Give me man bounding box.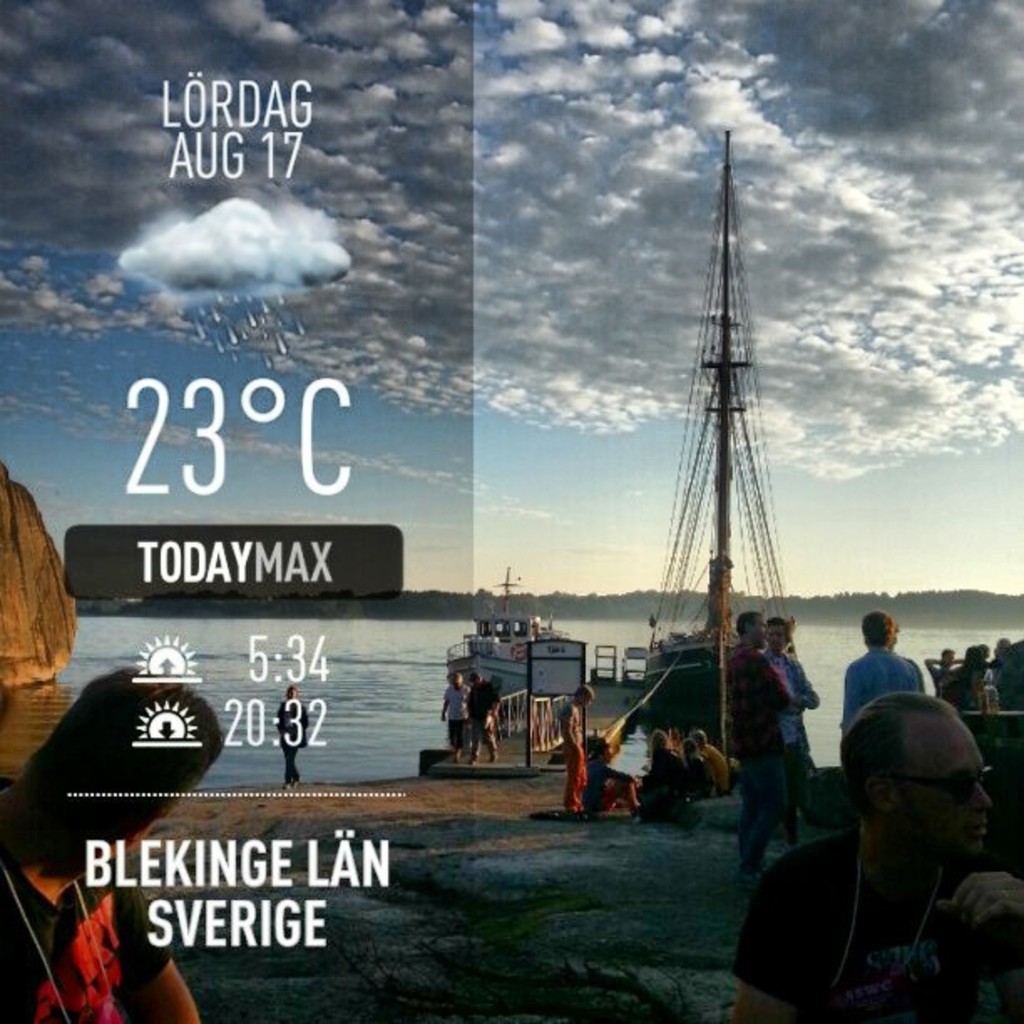
rect(435, 671, 477, 766).
